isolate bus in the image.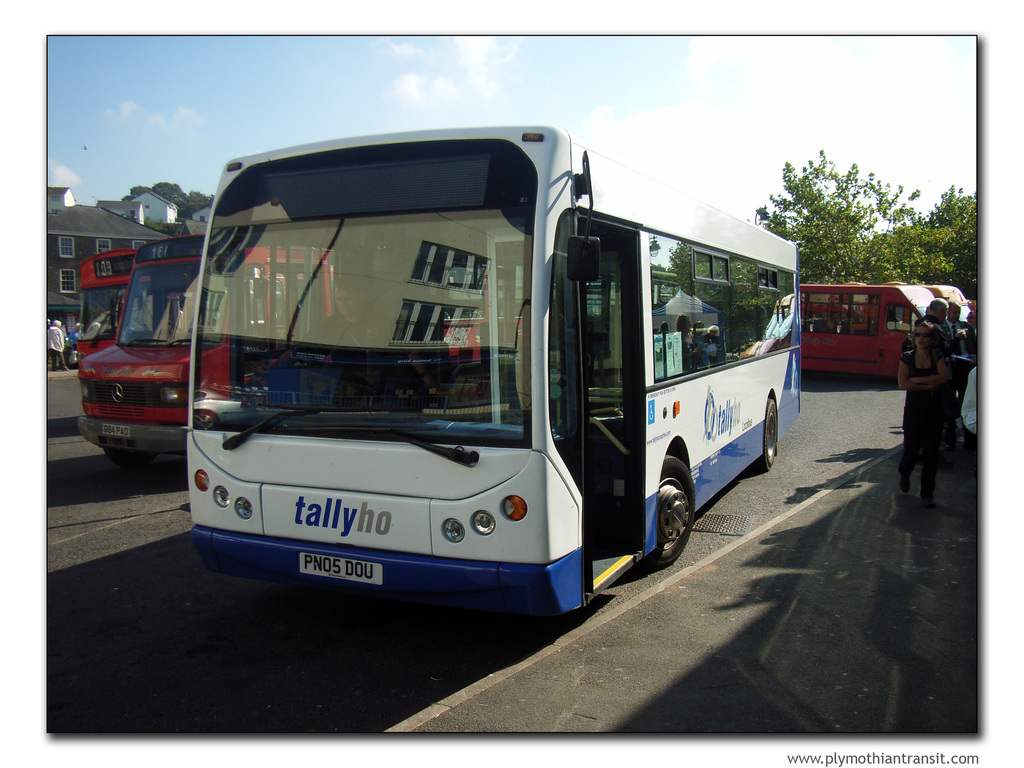
Isolated region: (78, 244, 147, 362).
